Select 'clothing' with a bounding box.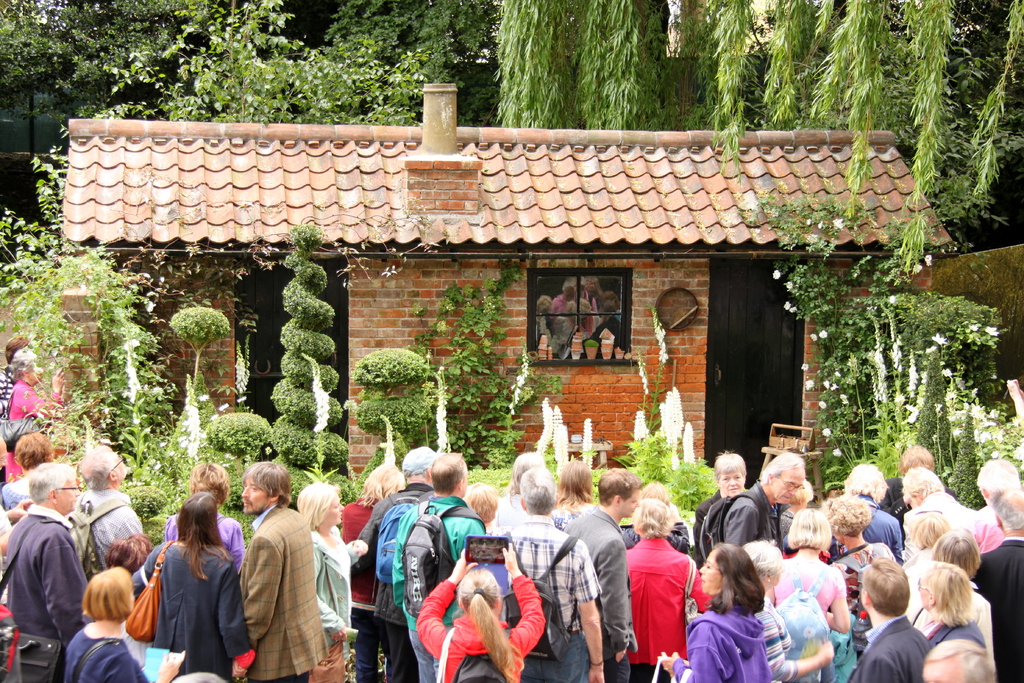
(left=970, top=504, right=1002, bottom=552).
